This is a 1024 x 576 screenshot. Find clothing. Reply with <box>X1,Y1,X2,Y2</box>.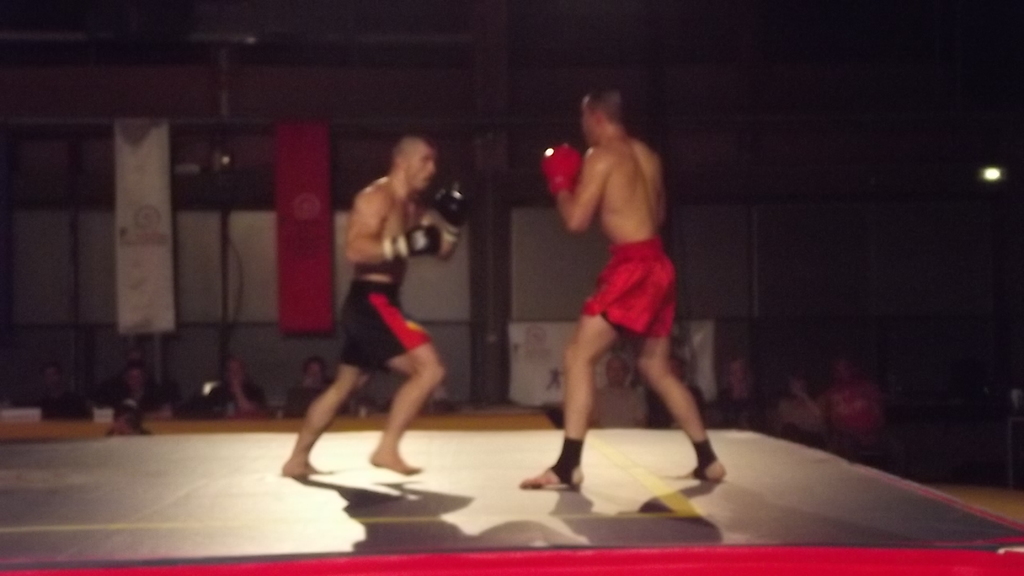
<box>582,226,678,334</box>.
